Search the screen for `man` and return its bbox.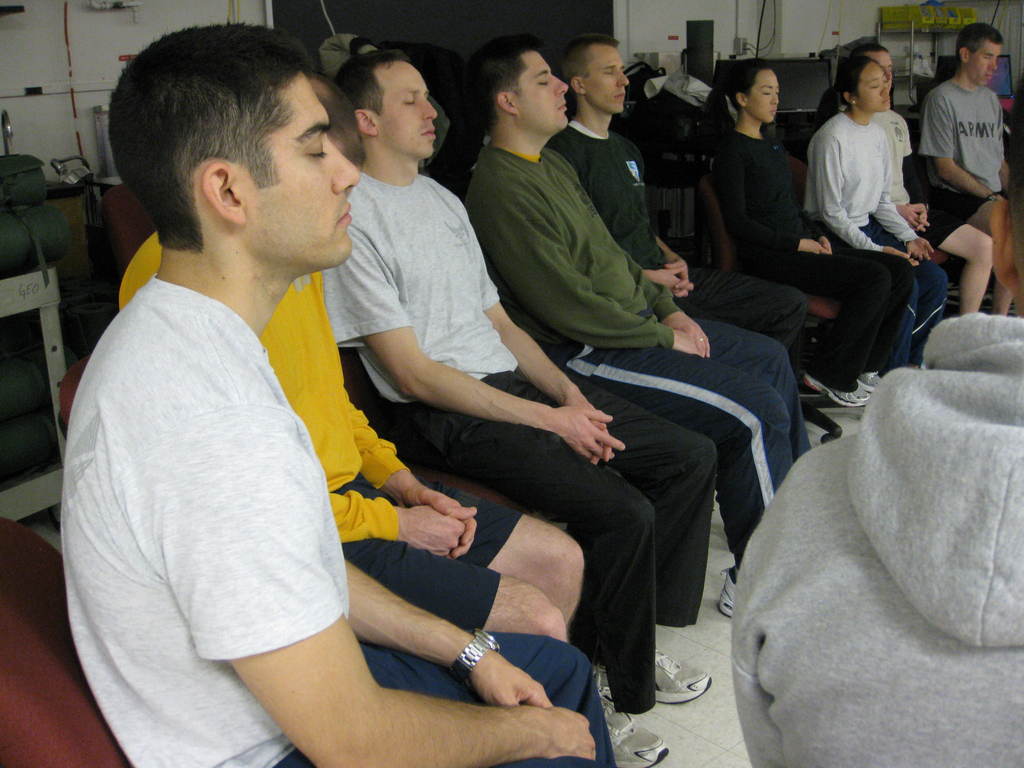
Found: rect(915, 22, 1010, 200).
